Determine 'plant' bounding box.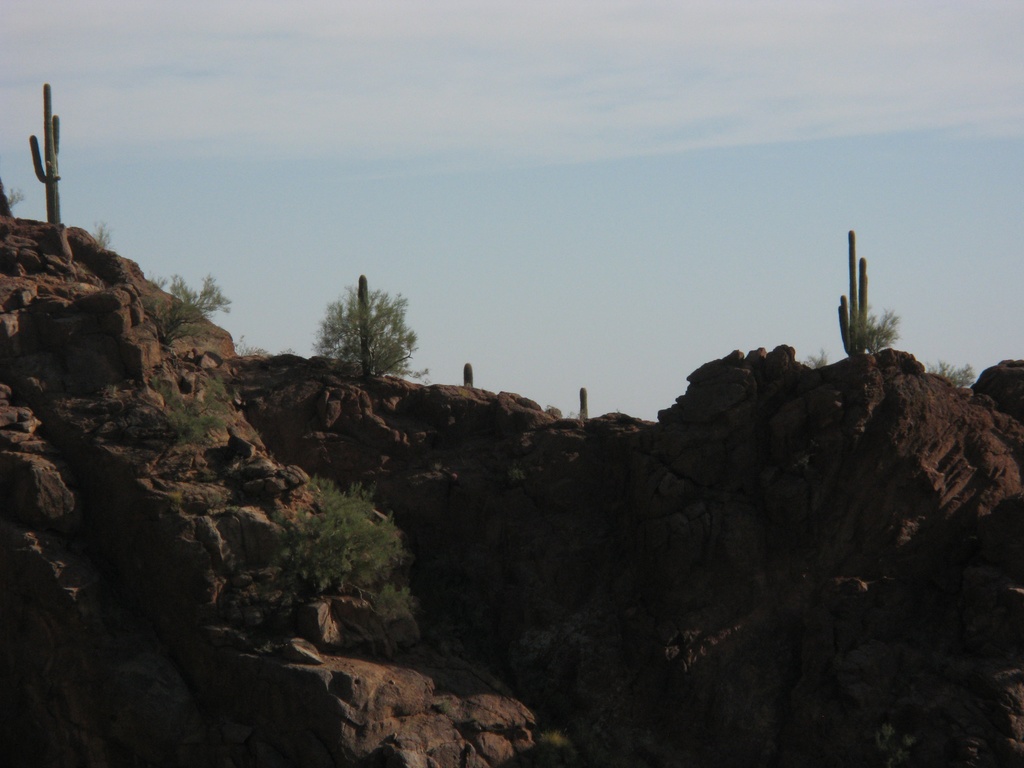
Determined: <bbox>145, 368, 238, 449</bbox>.
